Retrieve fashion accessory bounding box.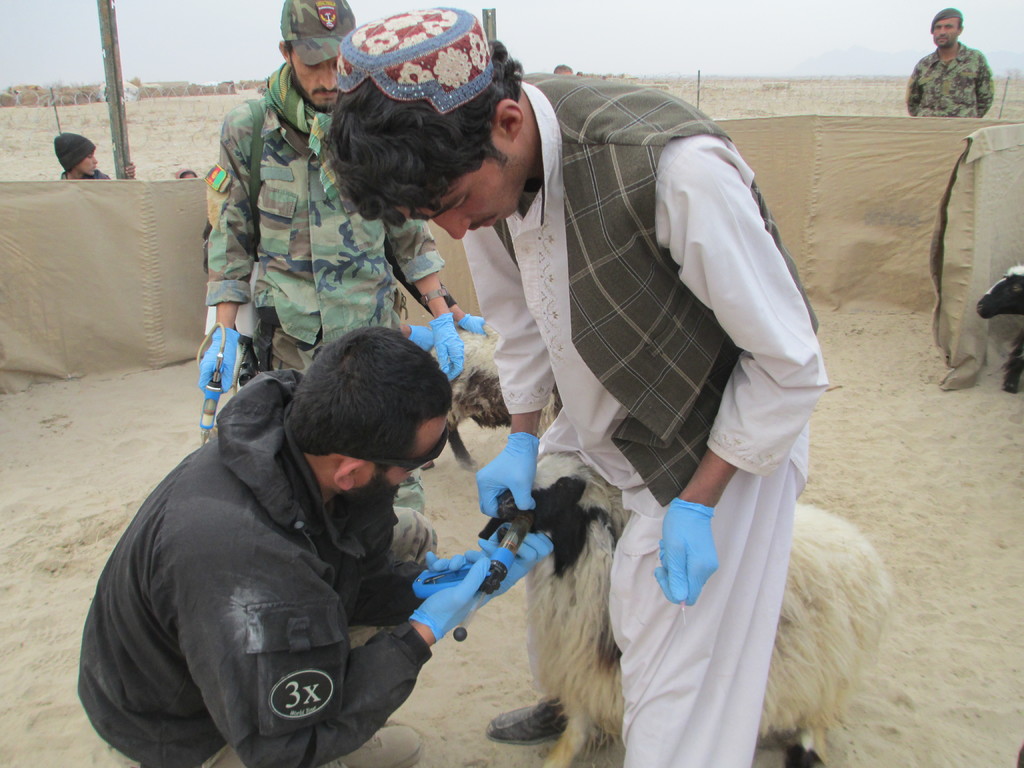
Bounding box: rect(414, 327, 433, 352).
